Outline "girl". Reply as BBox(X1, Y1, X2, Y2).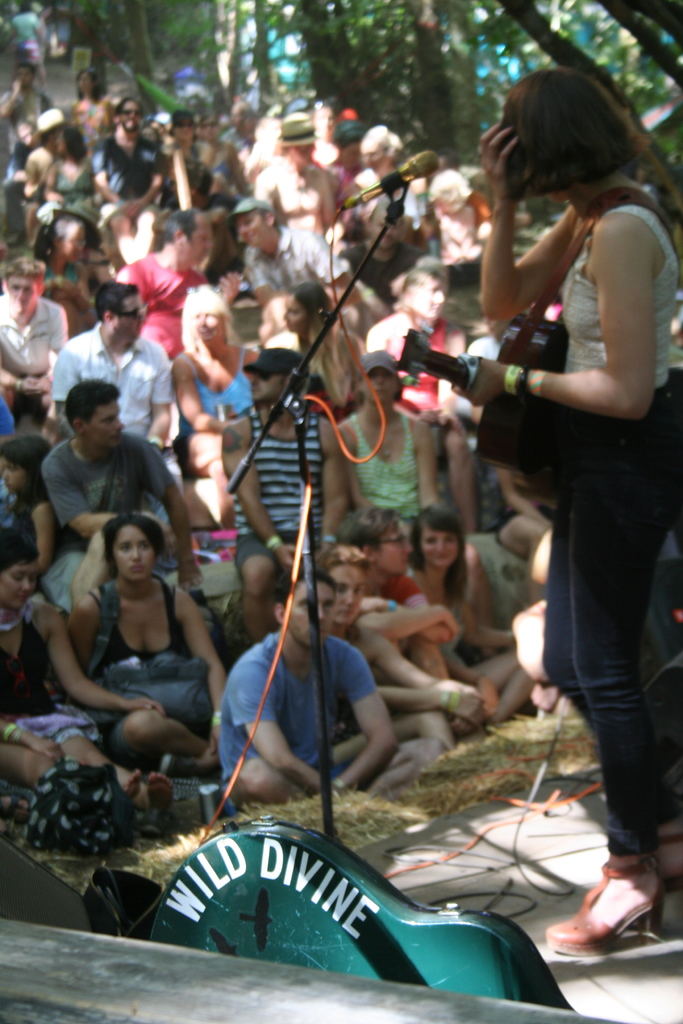
BBox(263, 279, 363, 410).
